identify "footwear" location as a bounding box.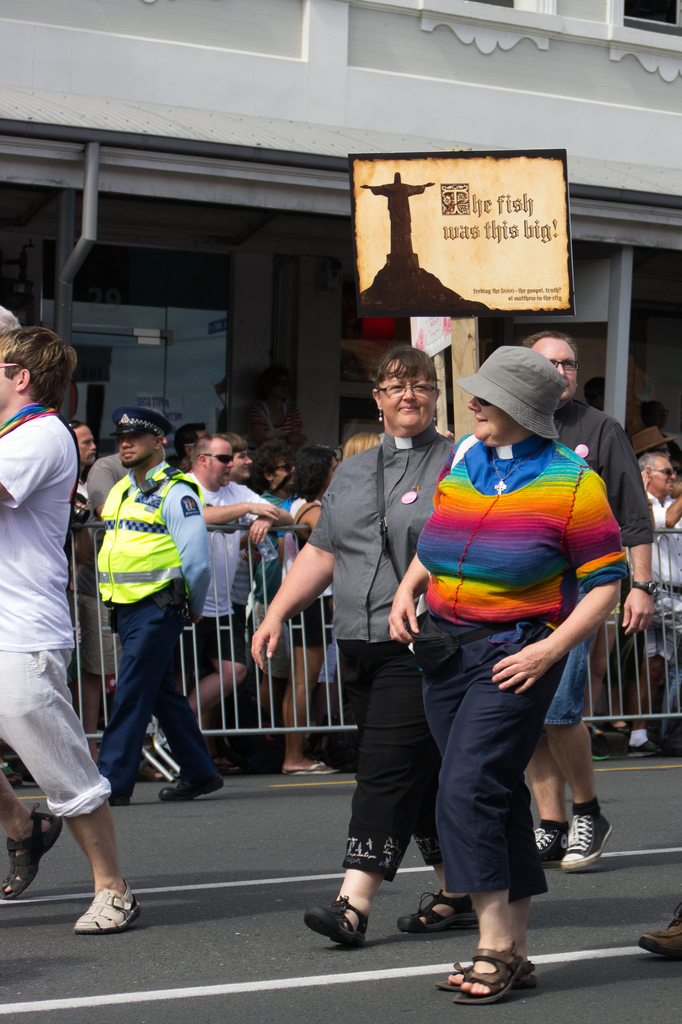
(x1=293, y1=753, x2=340, y2=777).
